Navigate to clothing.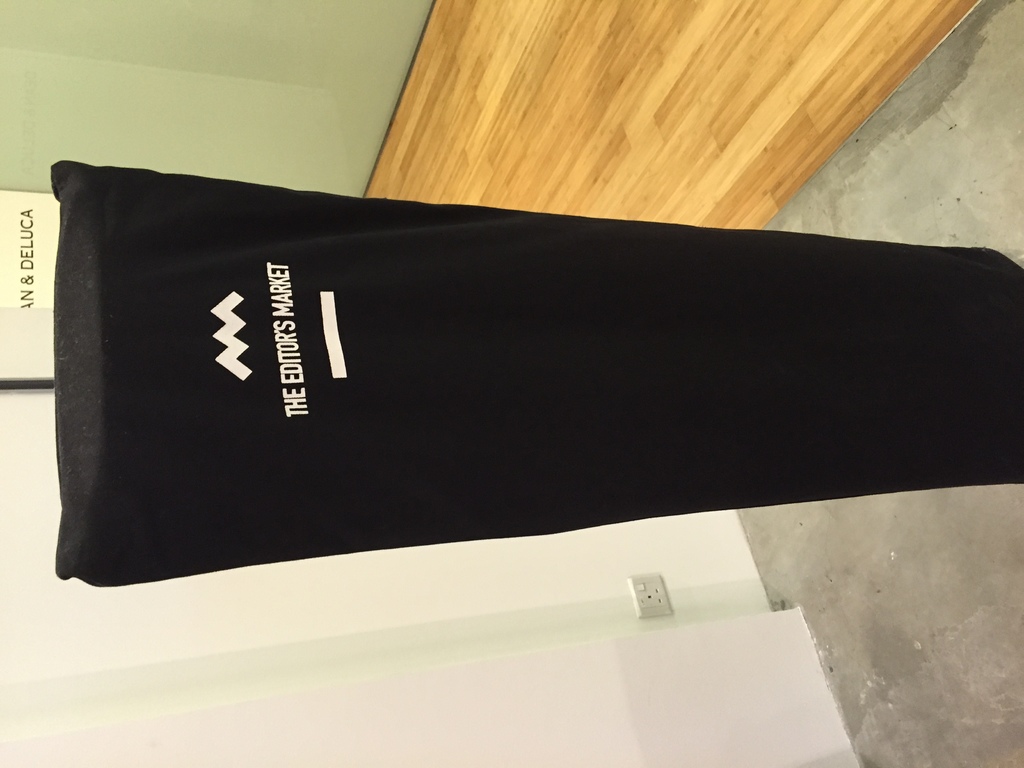
Navigation target: 43:157:969:556.
